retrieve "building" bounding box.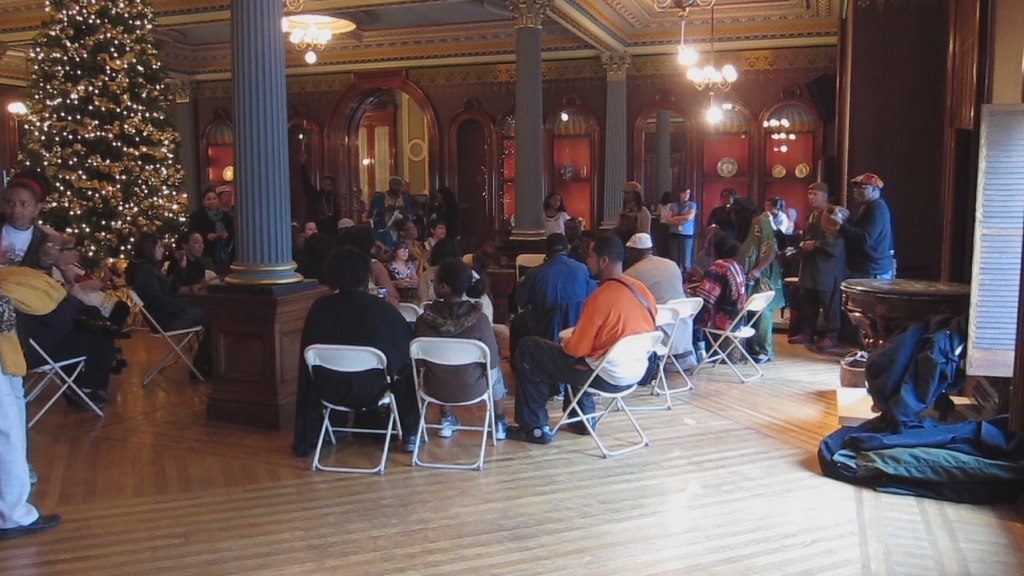
Bounding box: detection(0, 0, 1023, 575).
